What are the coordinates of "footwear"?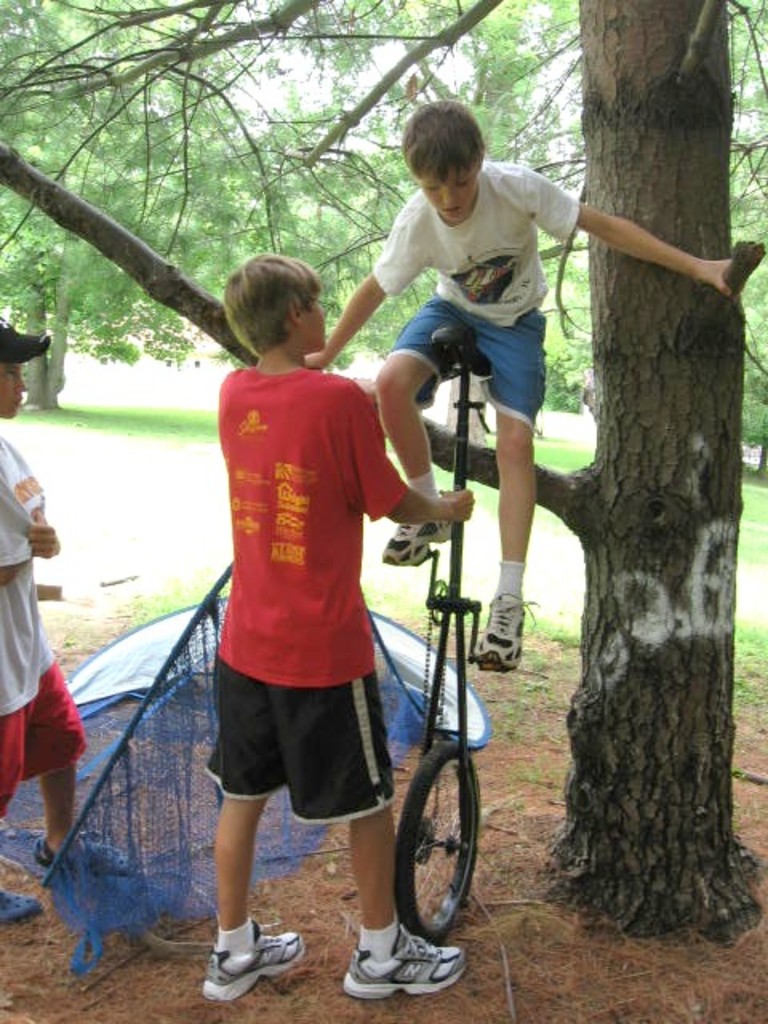
l=384, t=523, r=454, b=568.
